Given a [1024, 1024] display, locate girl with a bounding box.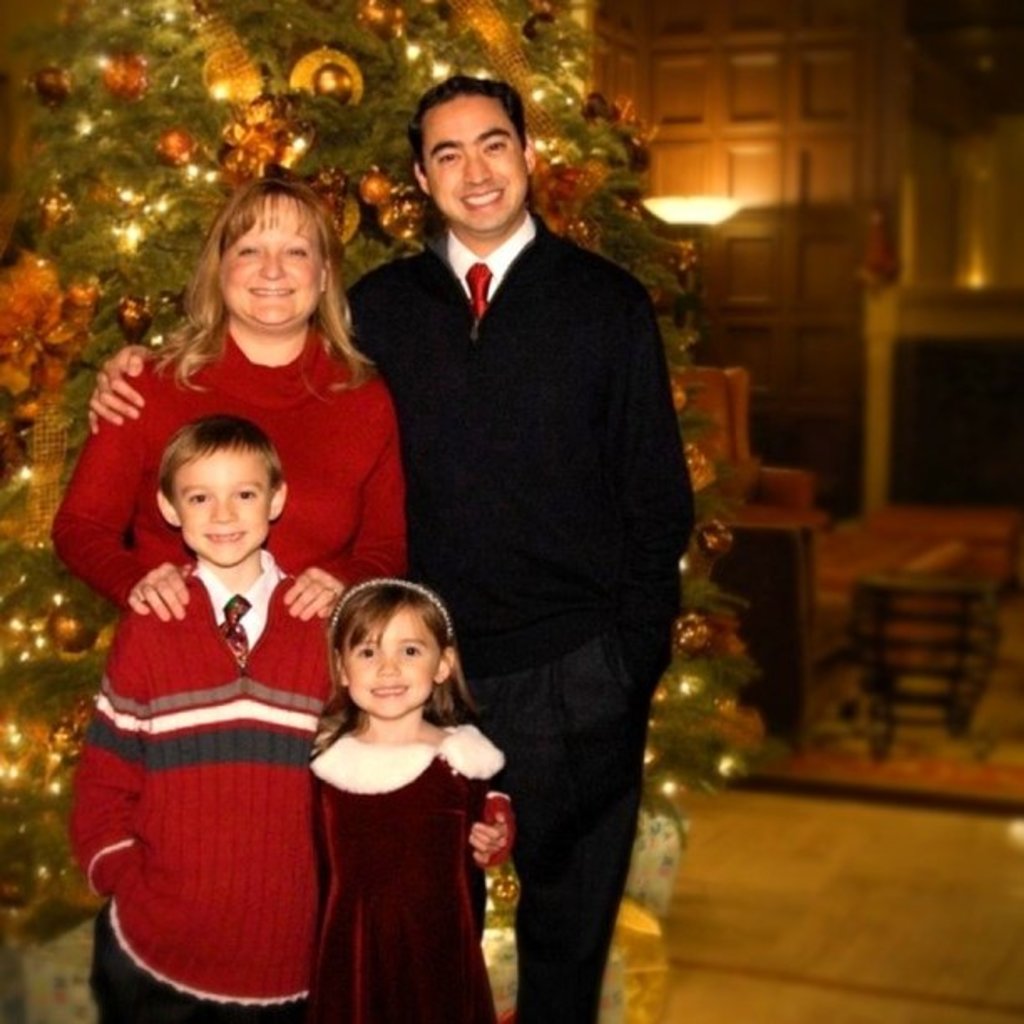
Located: select_region(305, 577, 515, 1021).
